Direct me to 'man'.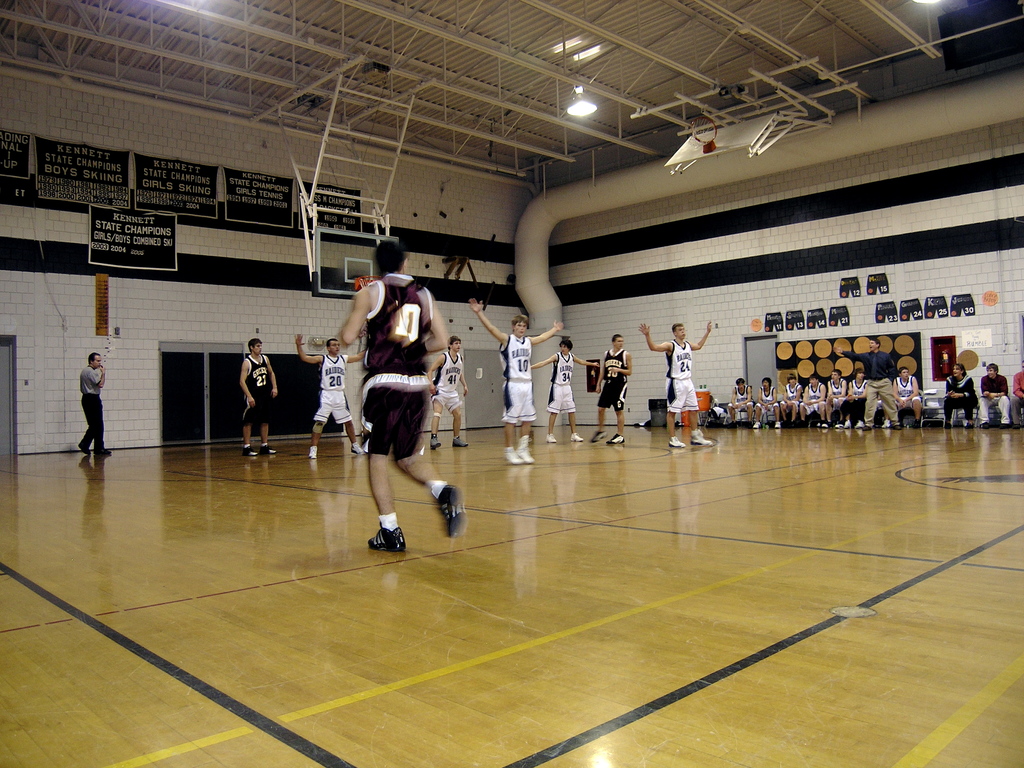
Direction: box=[529, 338, 600, 444].
